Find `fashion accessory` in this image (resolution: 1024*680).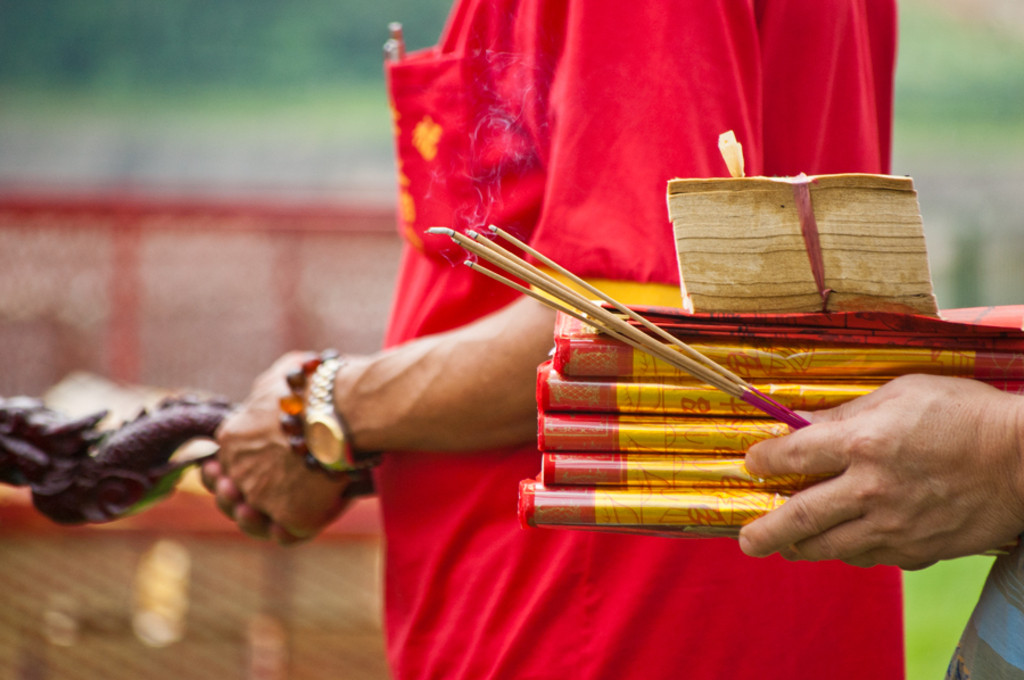
l=300, t=350, r=389, b=474.
